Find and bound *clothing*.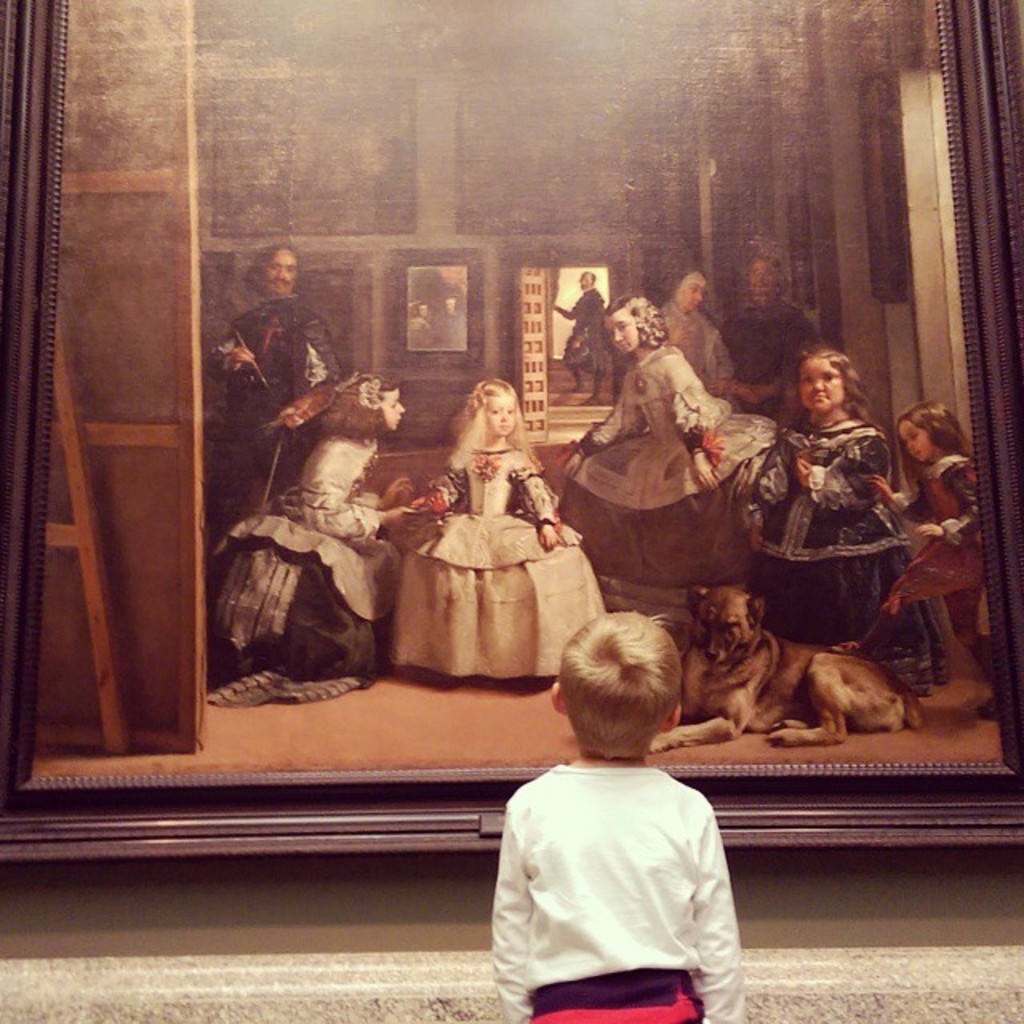
Bound: 477/744/760/1006.
